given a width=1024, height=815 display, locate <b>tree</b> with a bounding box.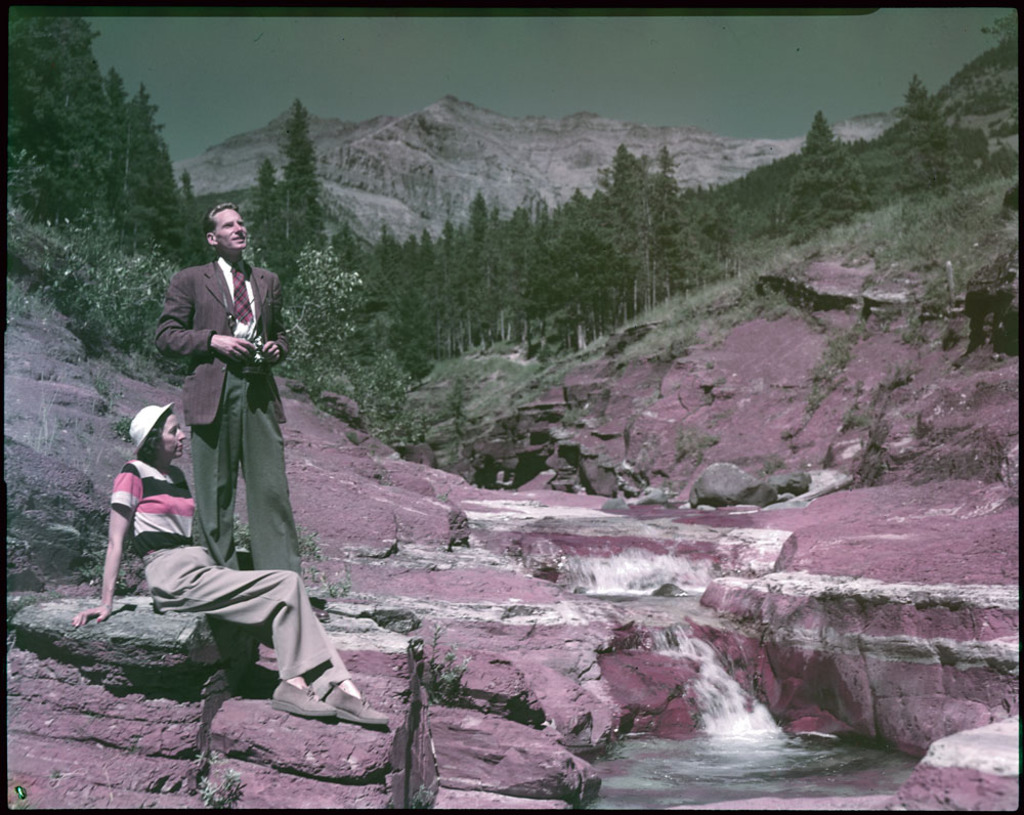
Located: 902,65,956,210.
